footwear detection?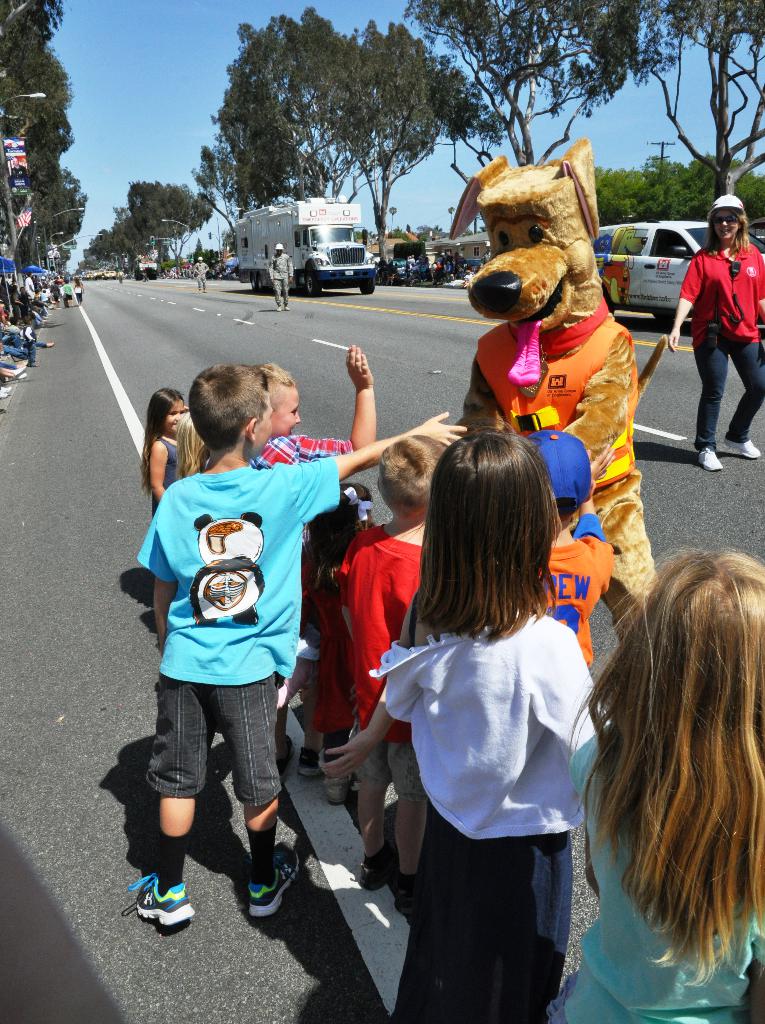
[x1=390, y1=870, x2=421, y2=923]
